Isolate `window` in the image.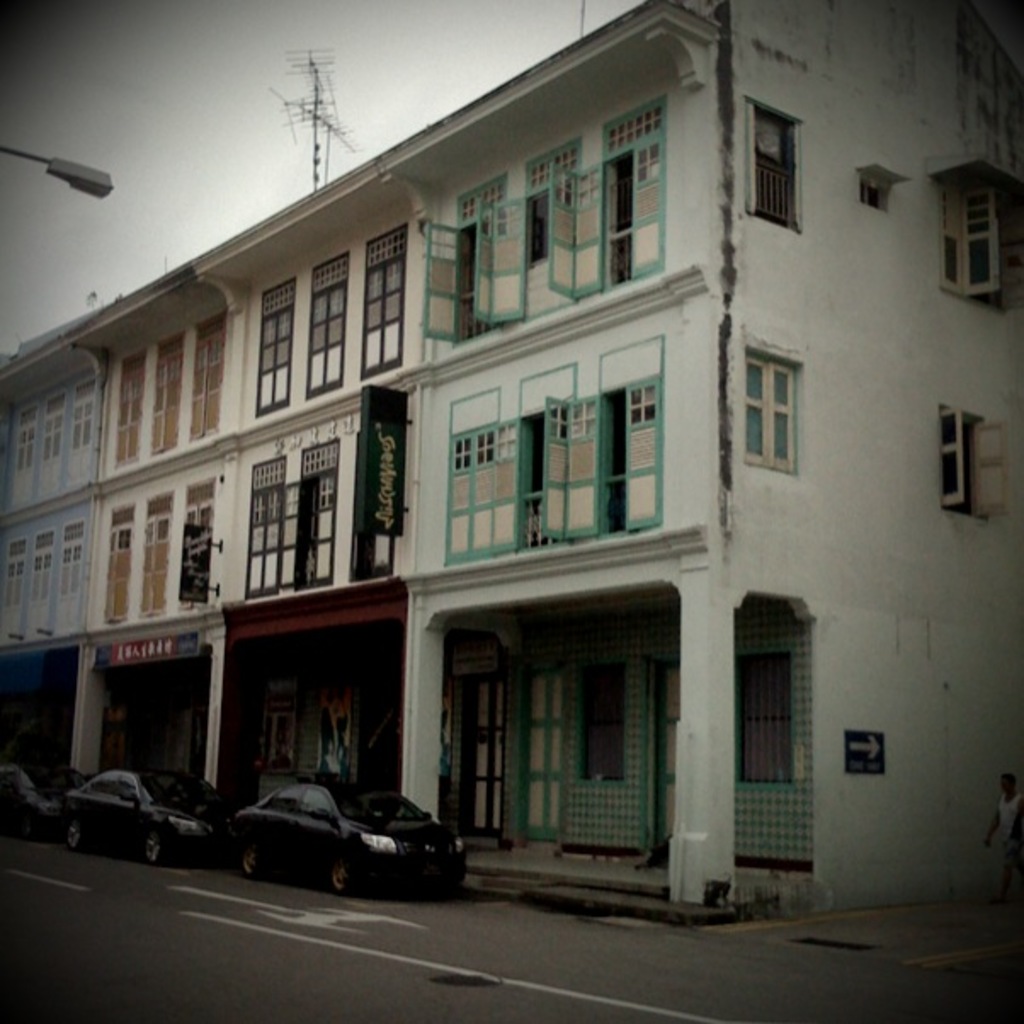
Isolated region: locate(252, 703, 293, 767).
